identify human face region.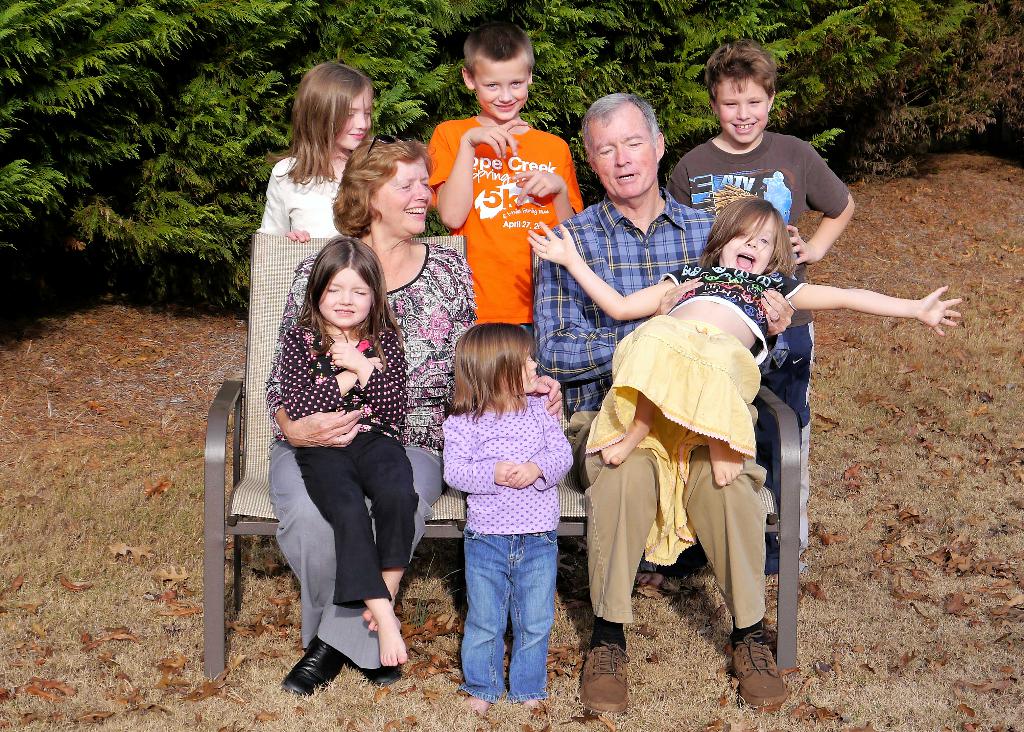
Region: 373/156/433/229.
